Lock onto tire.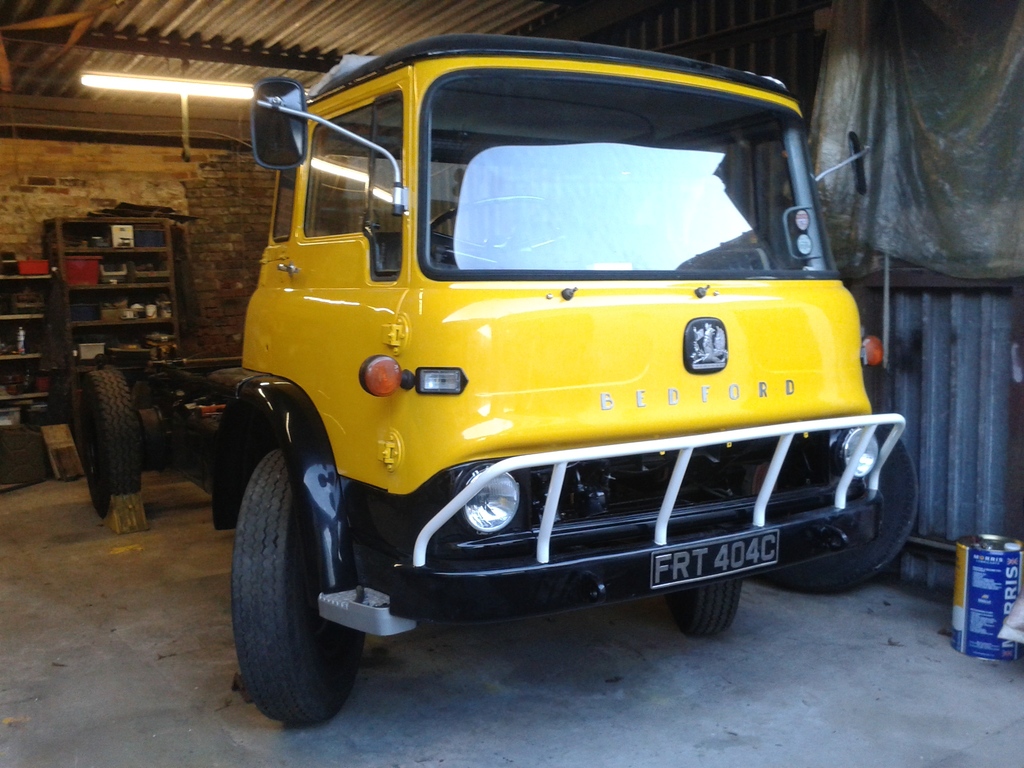
Locked: BBox(669, 572, 744, 636).
